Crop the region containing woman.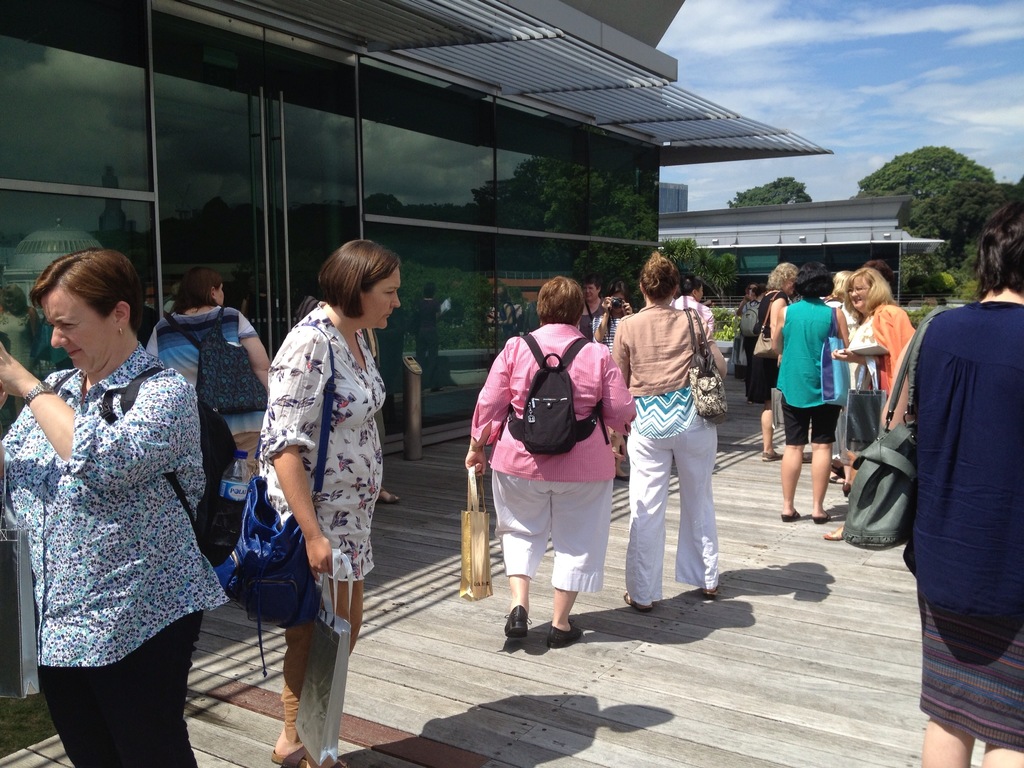
Crop region: {"x1": 593, "y1": 282, "x2": 632, "y2": 476}.
